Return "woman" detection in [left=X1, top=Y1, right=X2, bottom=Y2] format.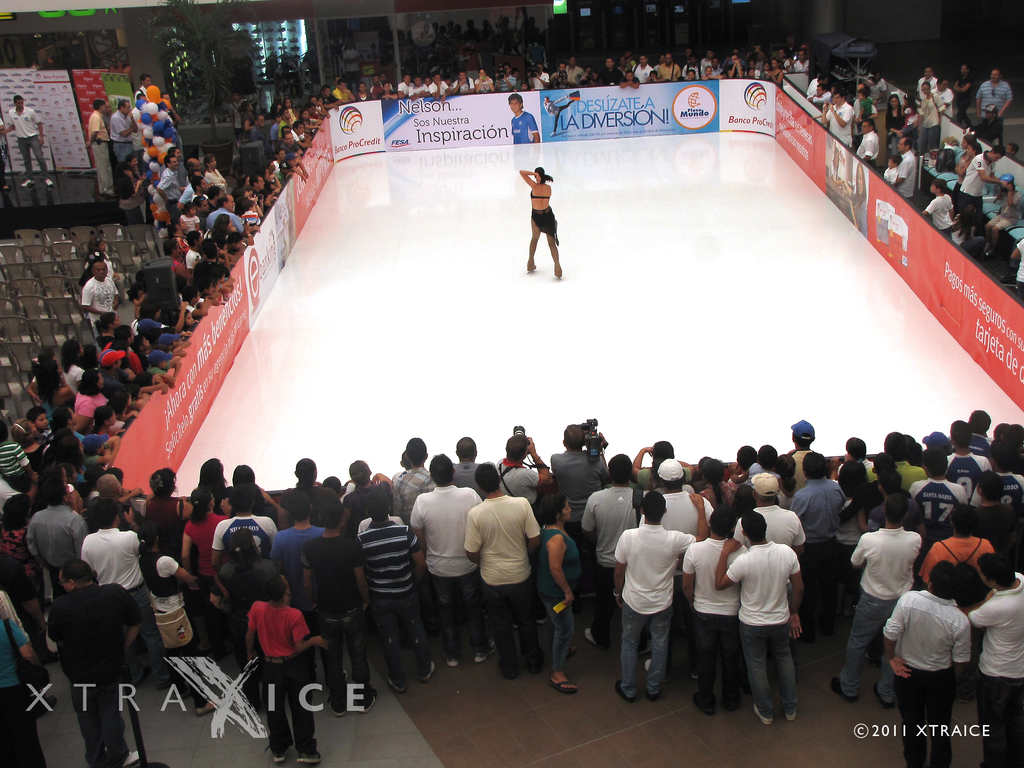
[left=956, top=142, right=983, bottom=184].
